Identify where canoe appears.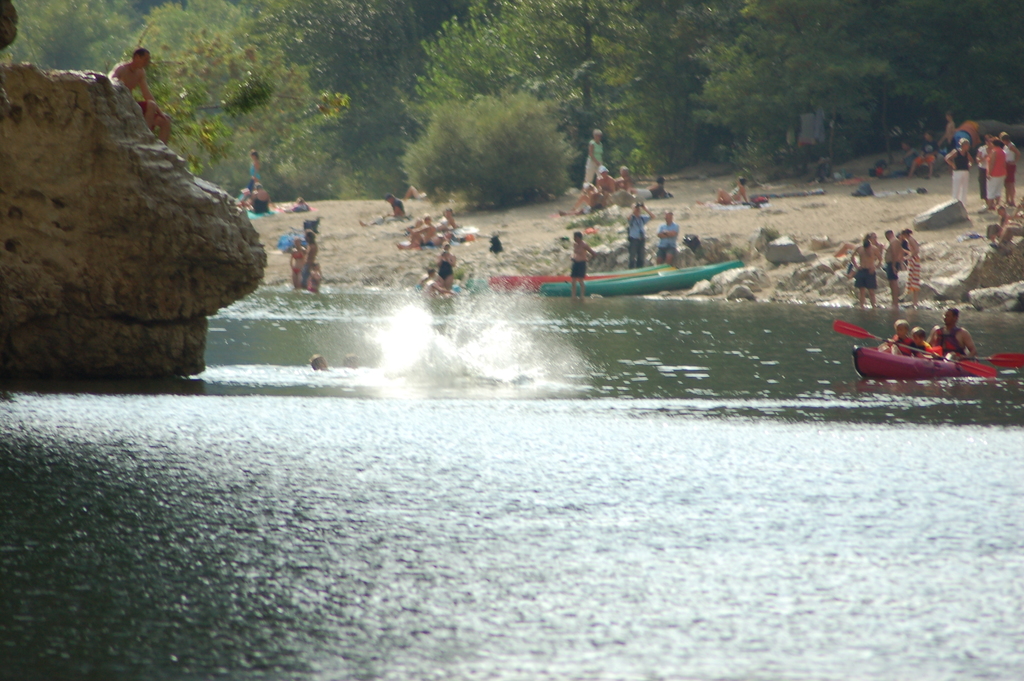
Appears at <box>491,267,655,293</box>.
